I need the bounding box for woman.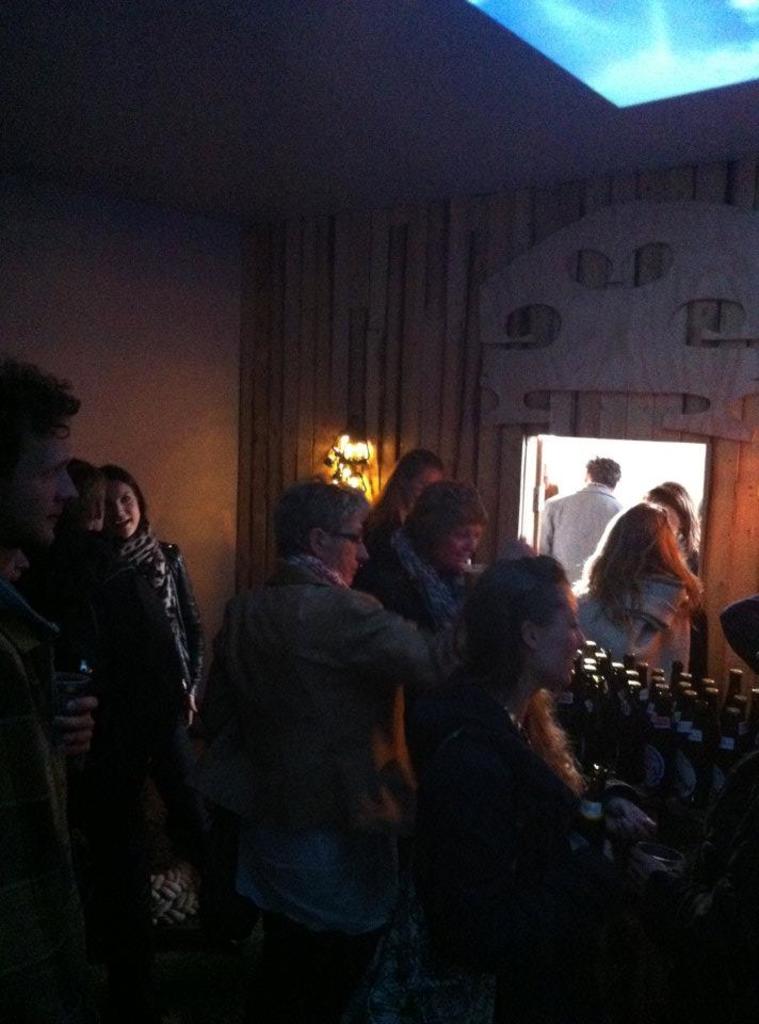
Here it is: 360:452:448:545.
